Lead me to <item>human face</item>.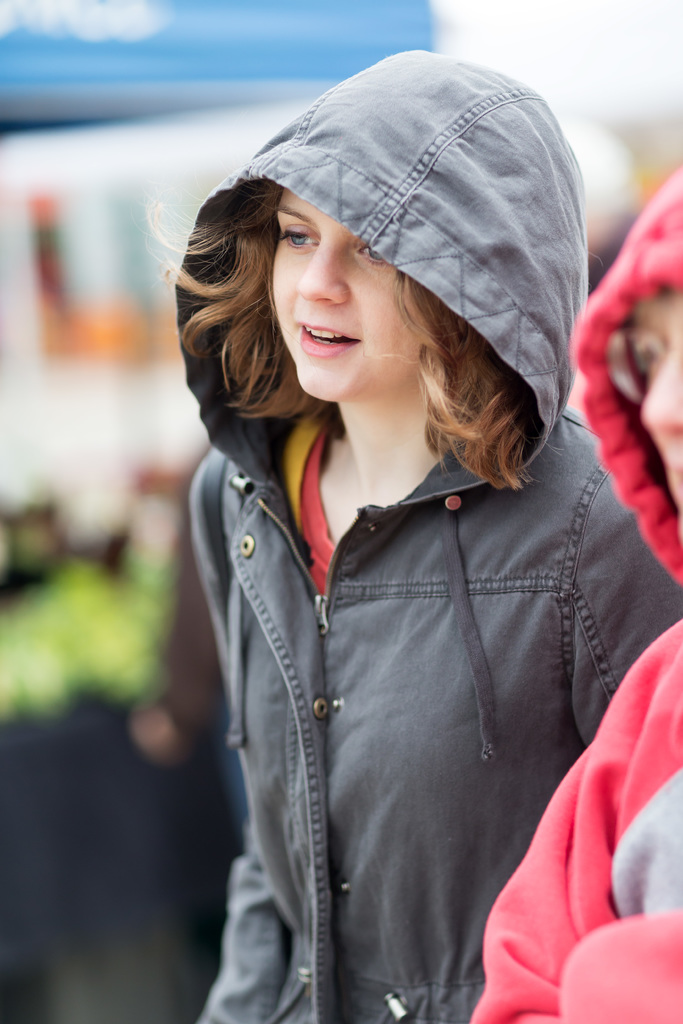
Lead to <region>272, 188, 430, 408</region>.
